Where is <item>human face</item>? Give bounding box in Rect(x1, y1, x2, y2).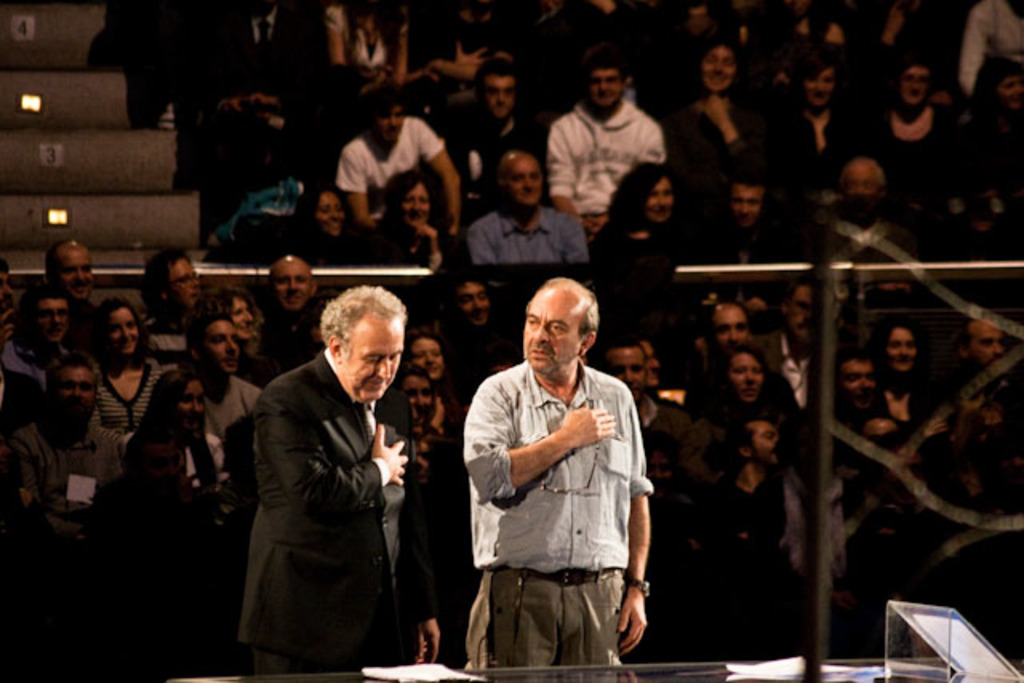
Rect(408, 374, 435, 409).
